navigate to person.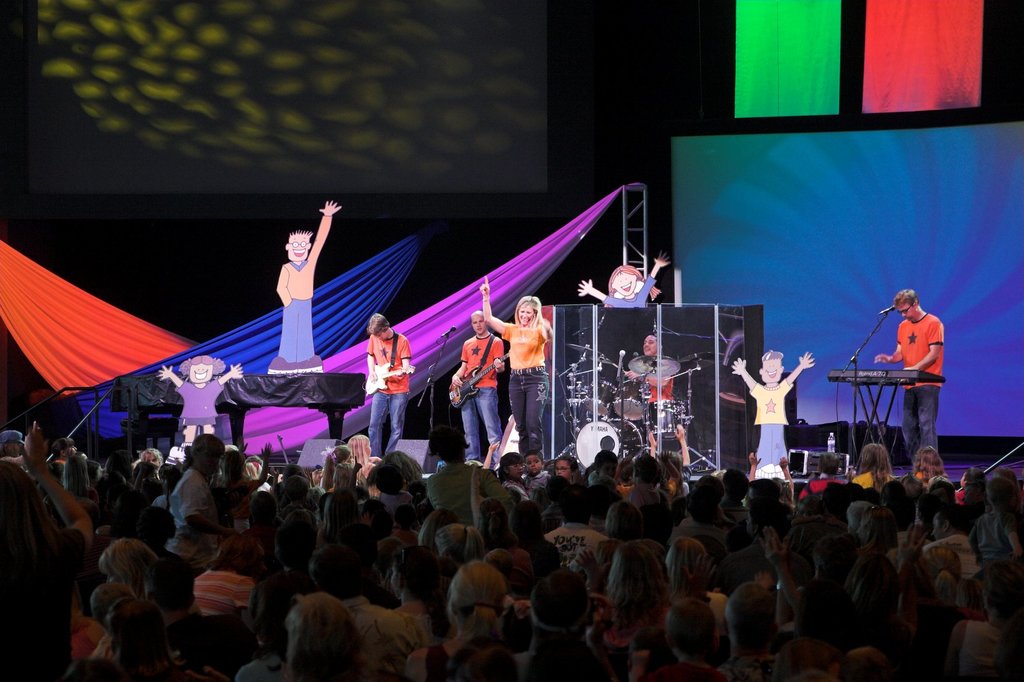
Navigation target: BBox(810, 447, 857, 523).
